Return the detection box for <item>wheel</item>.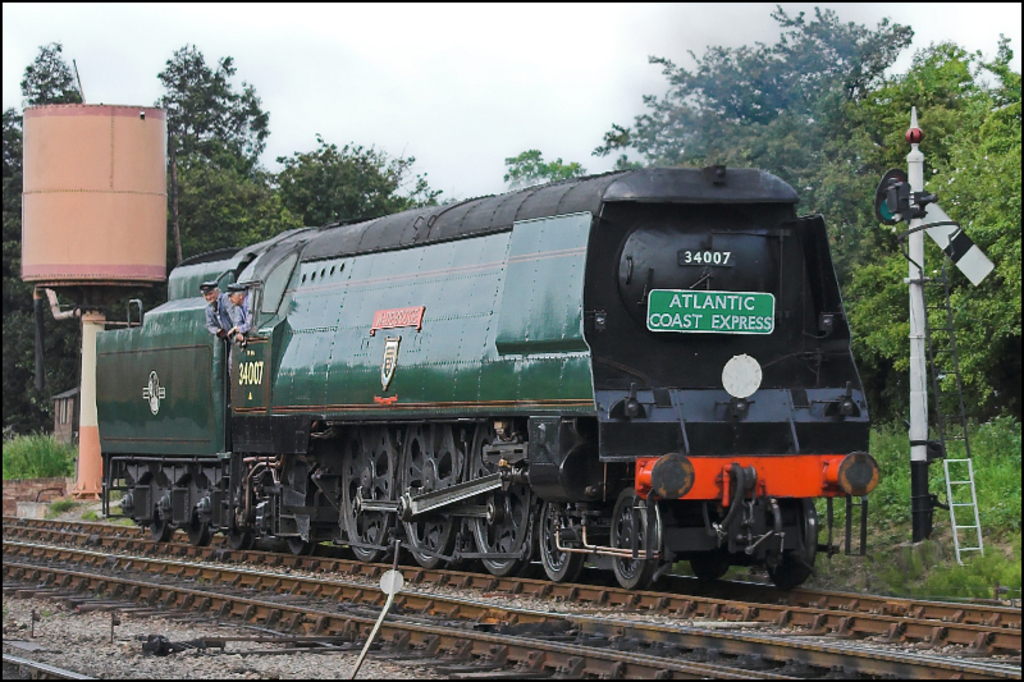
(694,559,726,578).
